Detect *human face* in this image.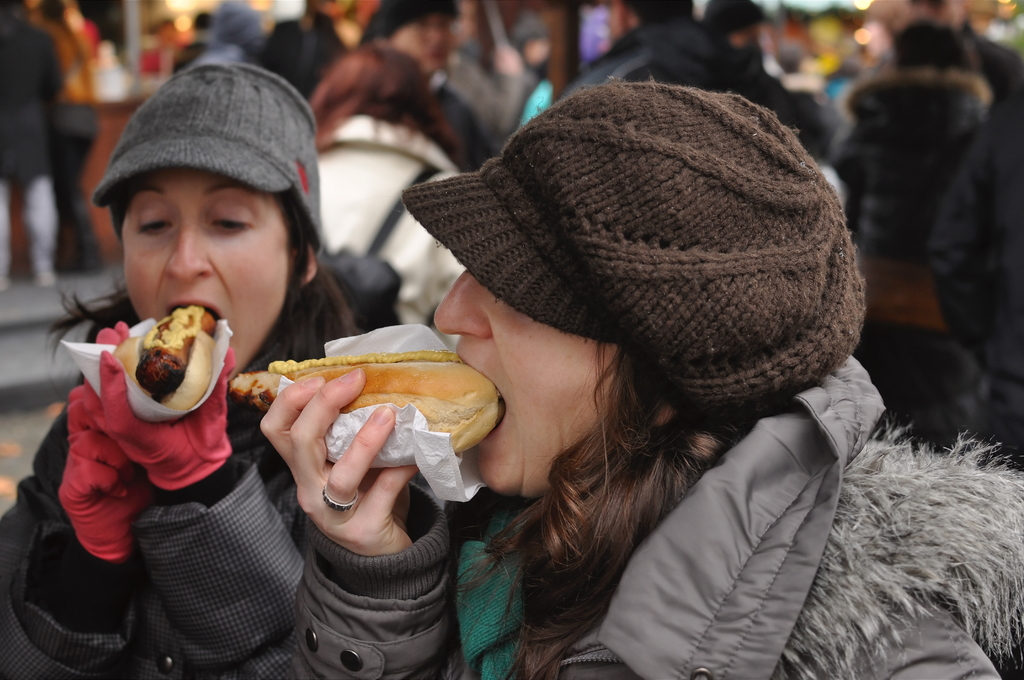
Detection: {"x1": 432, "y1": 273, "x2": 628, "y2": 503}.
